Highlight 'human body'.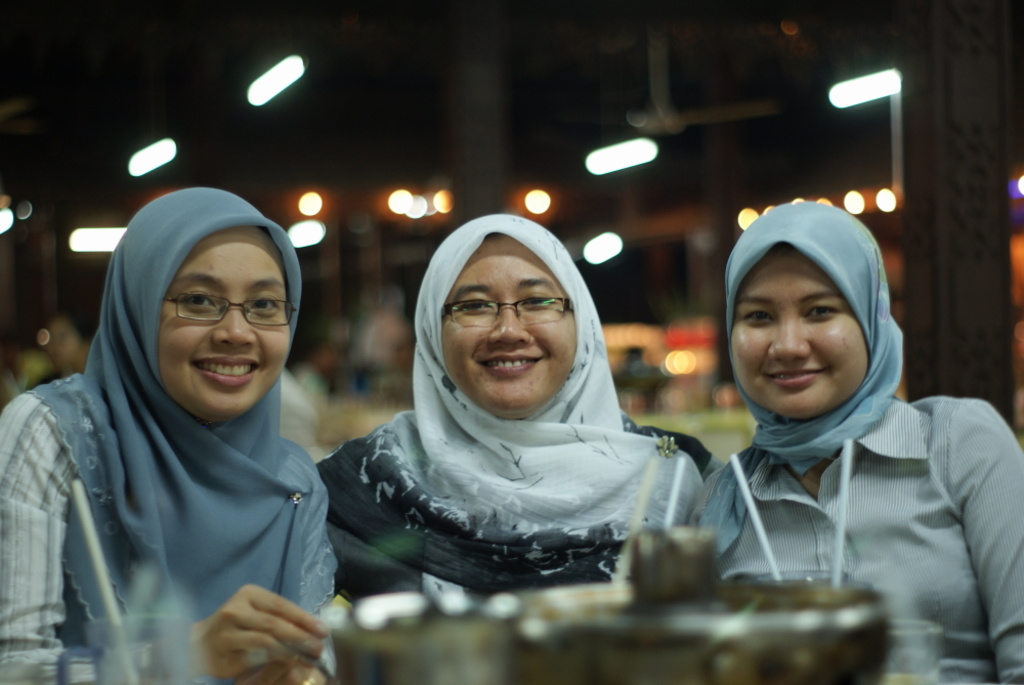
Highlighted region: (700, 390, 1023, 684).
